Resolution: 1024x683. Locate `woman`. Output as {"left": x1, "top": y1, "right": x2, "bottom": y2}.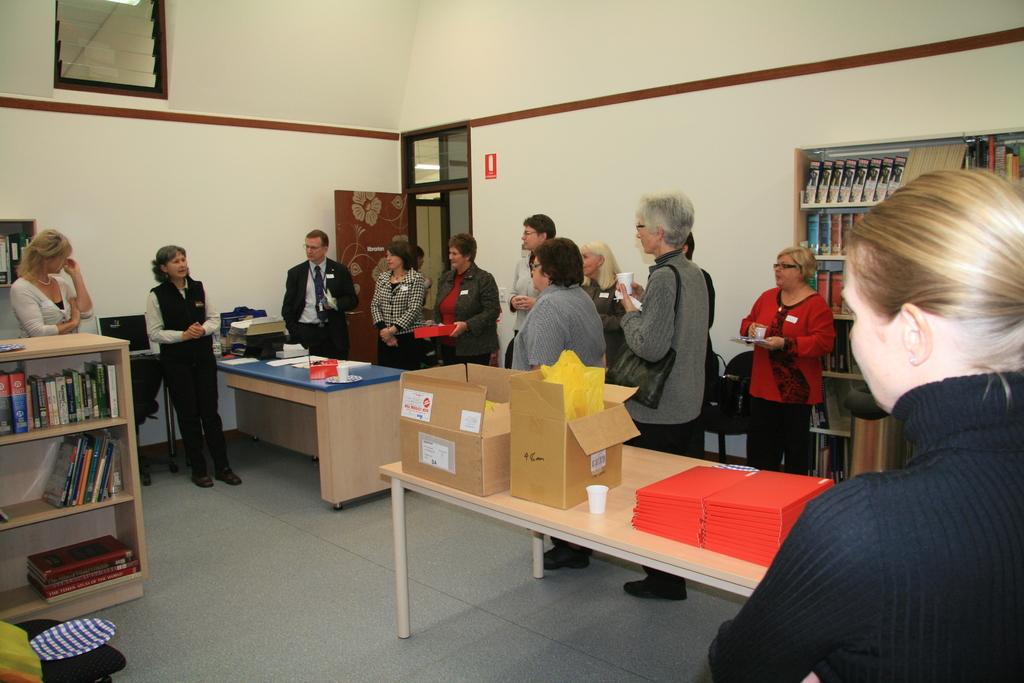
{"left": 9, "top": 229, "right": 94, "bottom": 340}.
